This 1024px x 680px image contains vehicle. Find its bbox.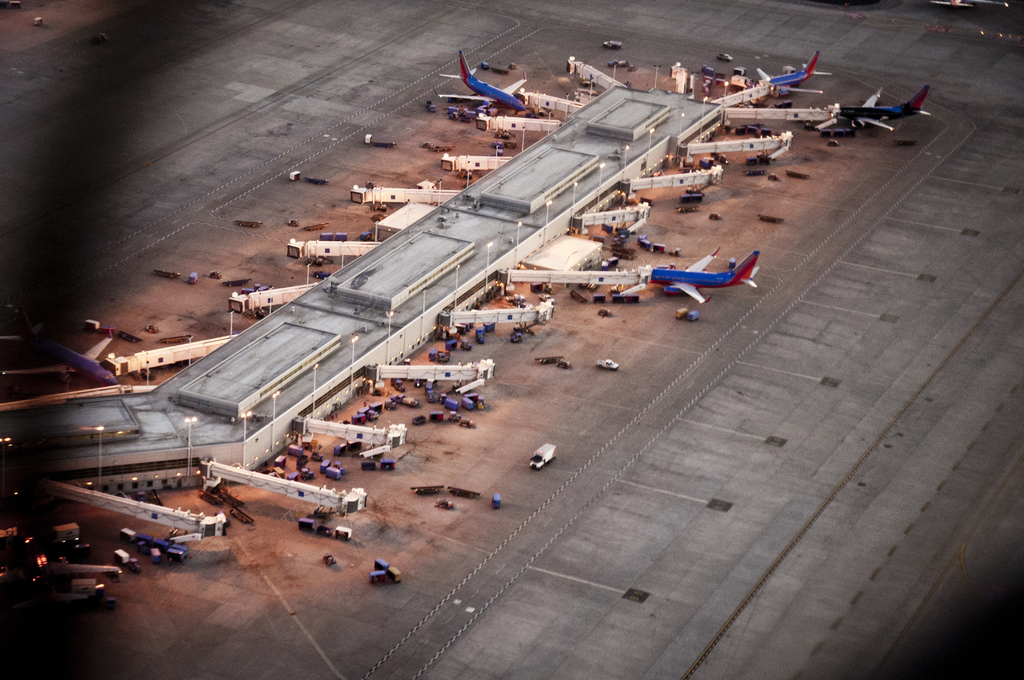
box=[750, 42, 828, 94].
